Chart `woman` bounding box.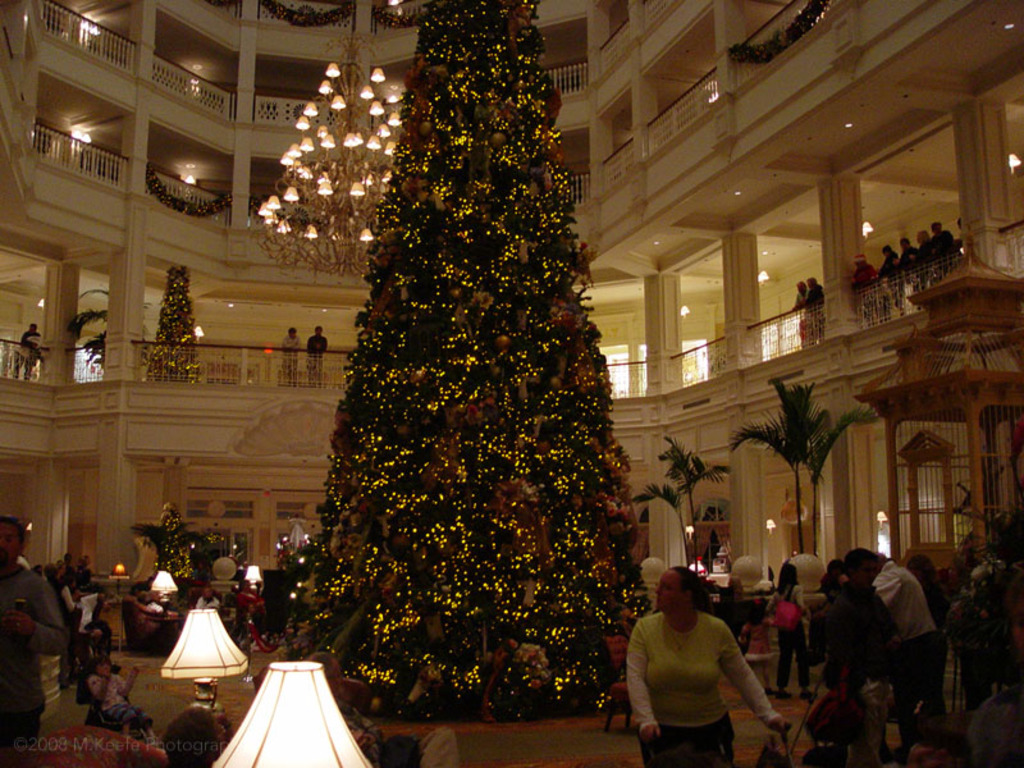
Charted: x1=649 y1=558 x2=792 y2=759.
